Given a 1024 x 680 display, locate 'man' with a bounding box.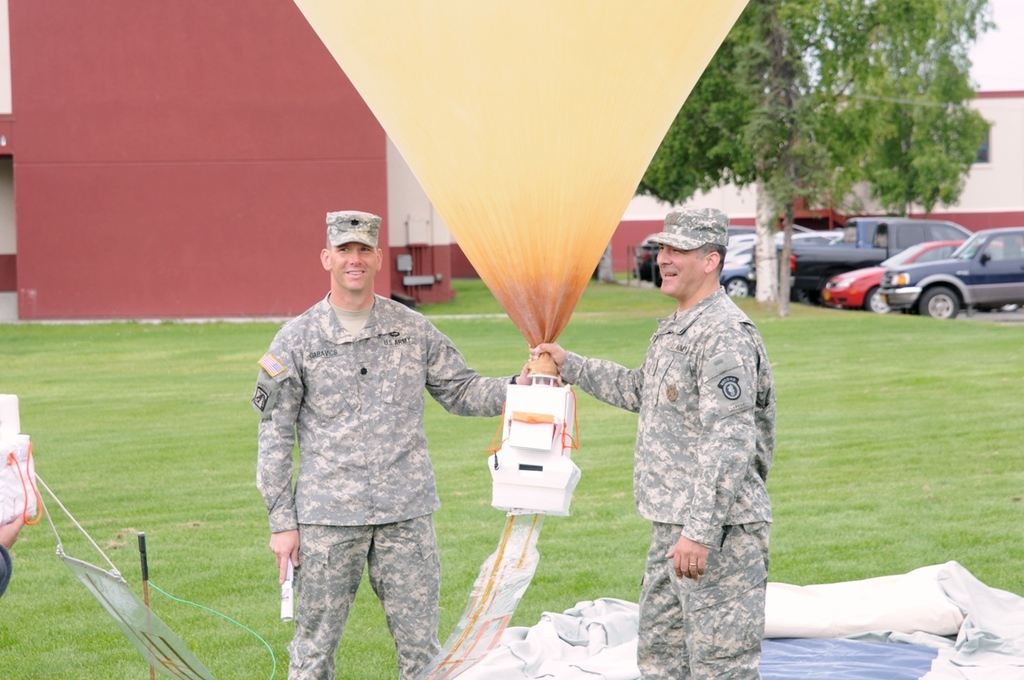
Located: box=[244, 205, 486, 676].
